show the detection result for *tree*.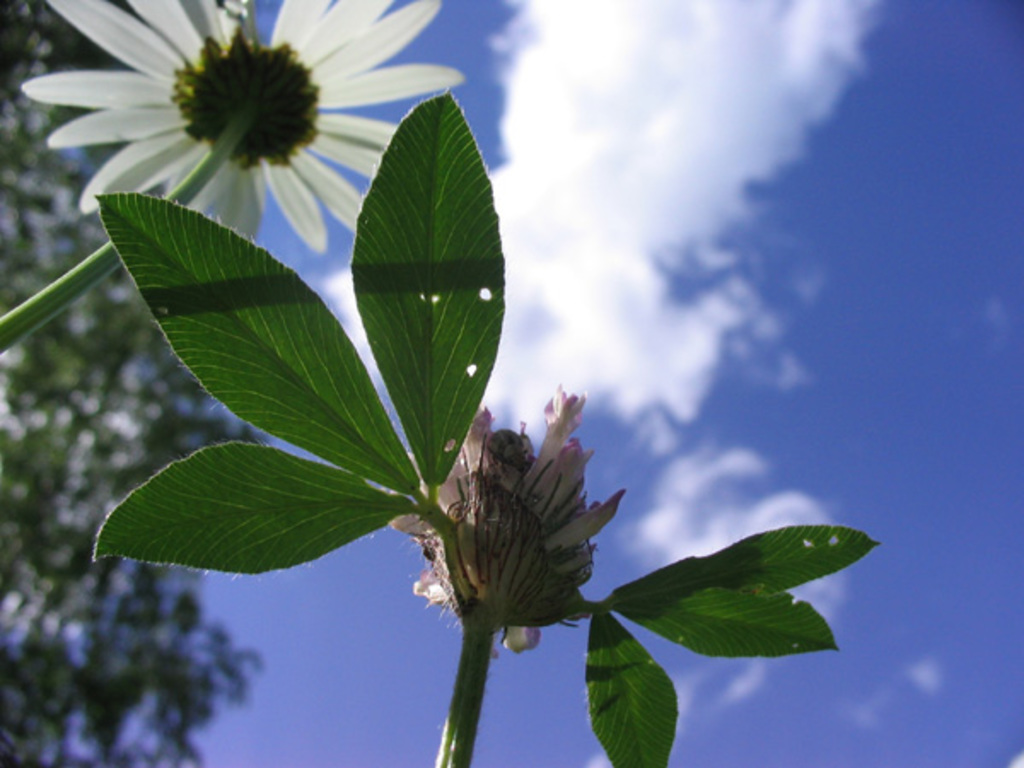
0 0 280 766.
